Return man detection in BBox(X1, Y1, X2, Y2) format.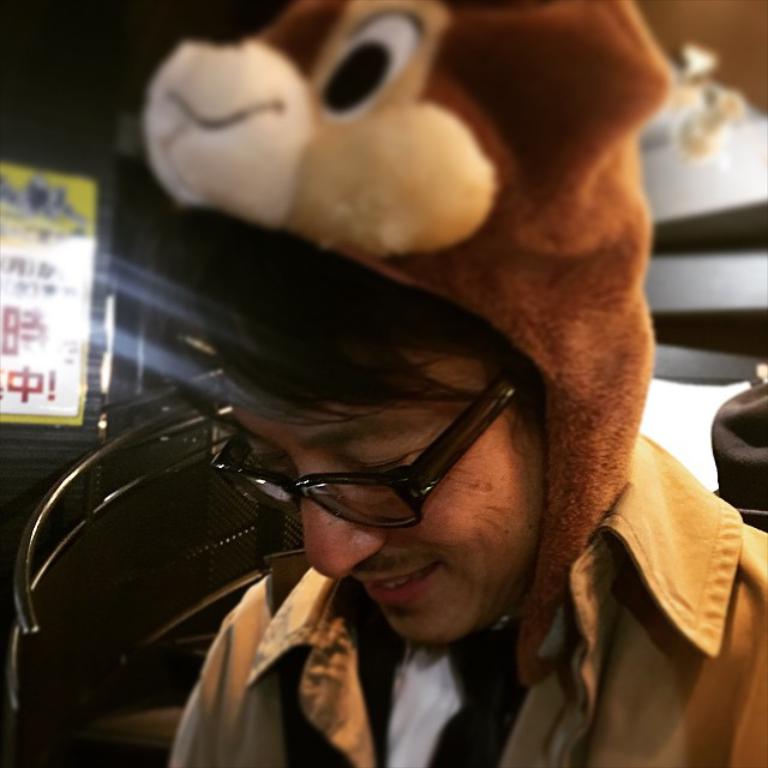
BBox(138, 0, 767, 767).
